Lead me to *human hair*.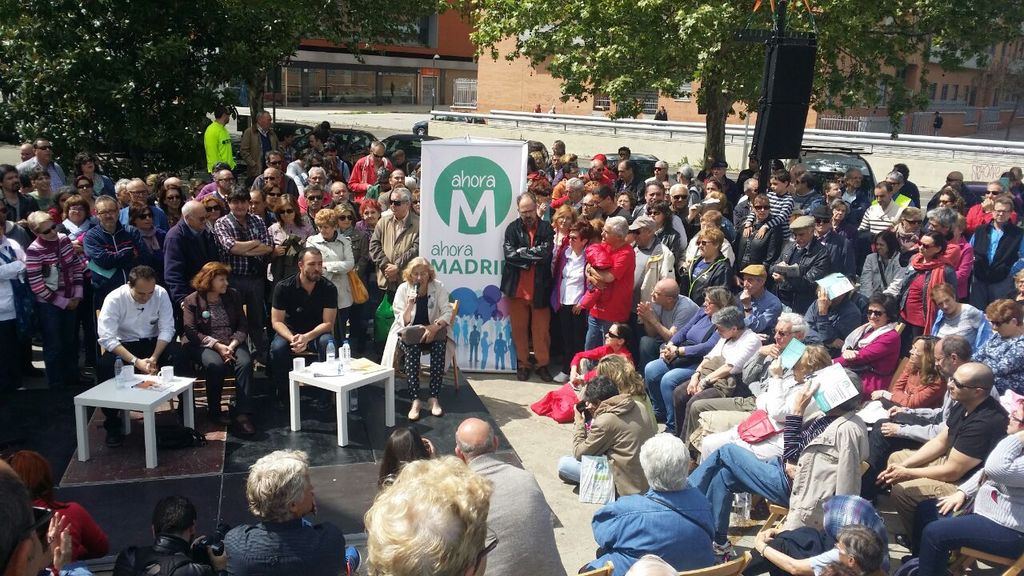
Lead to pyautogui.locateOnScreen(612, 320, 634, 355).
